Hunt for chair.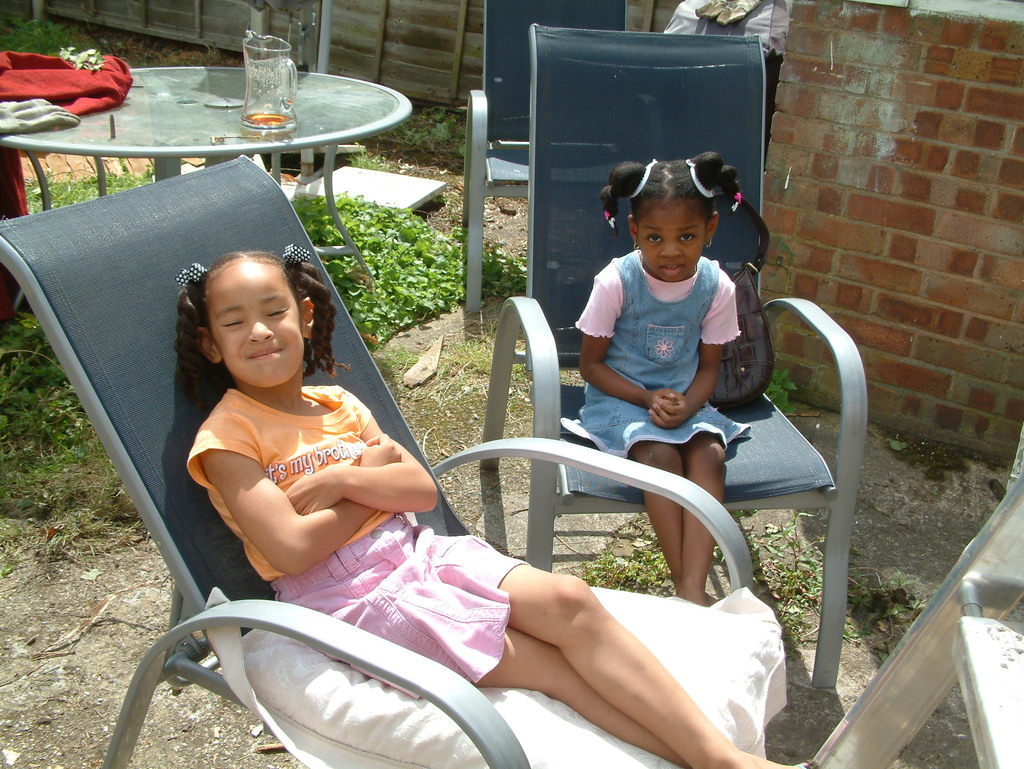
Hunted down at crop(457, 0, 634, 311).
